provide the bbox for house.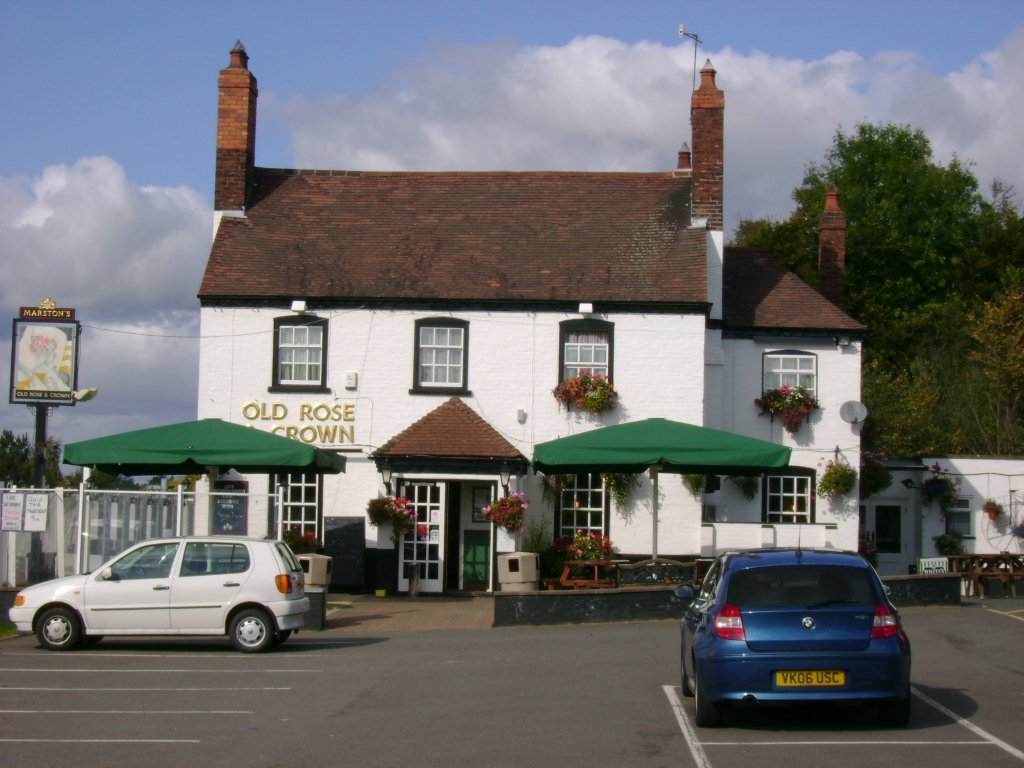
l=173, t=63, r=858, b=622.
